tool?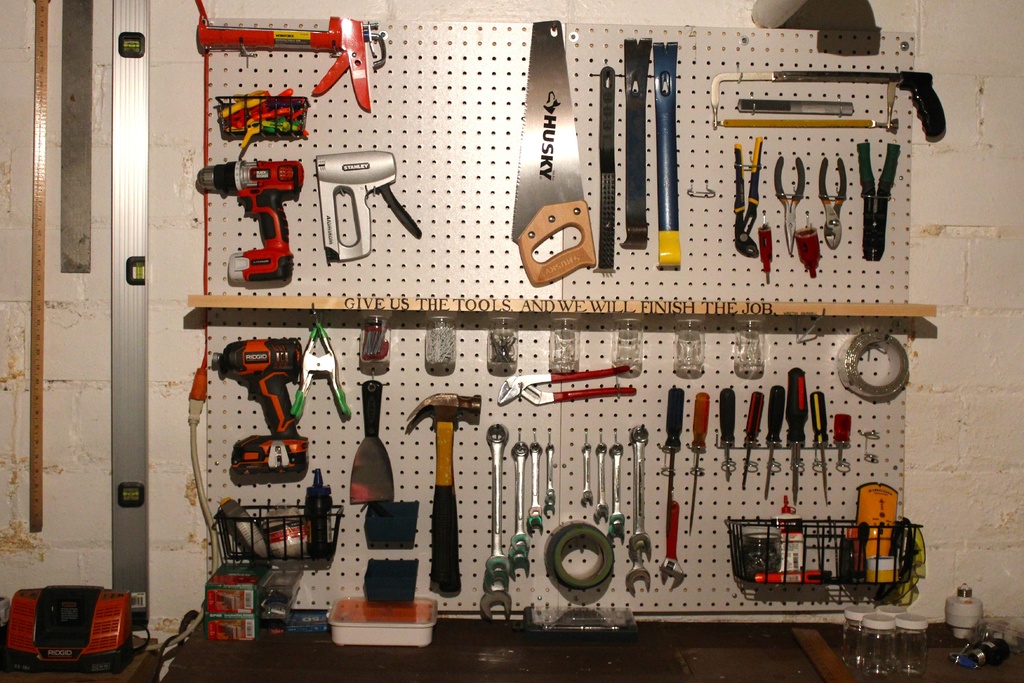
[732, 138, 766, 254]
